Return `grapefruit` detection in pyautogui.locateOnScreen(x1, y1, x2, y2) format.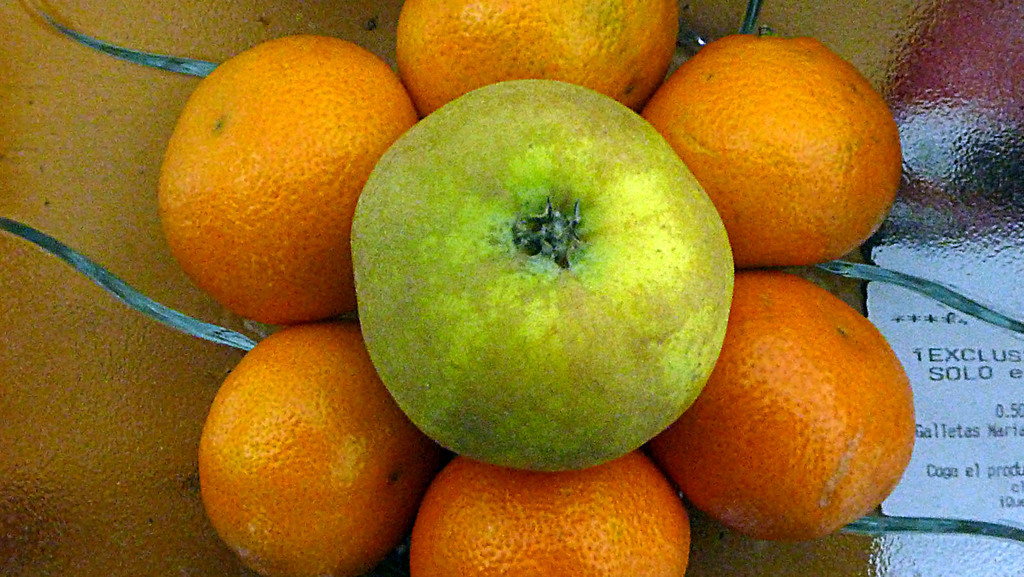
pyautogui.locateOnScreen(649, 272, 922, 542).
